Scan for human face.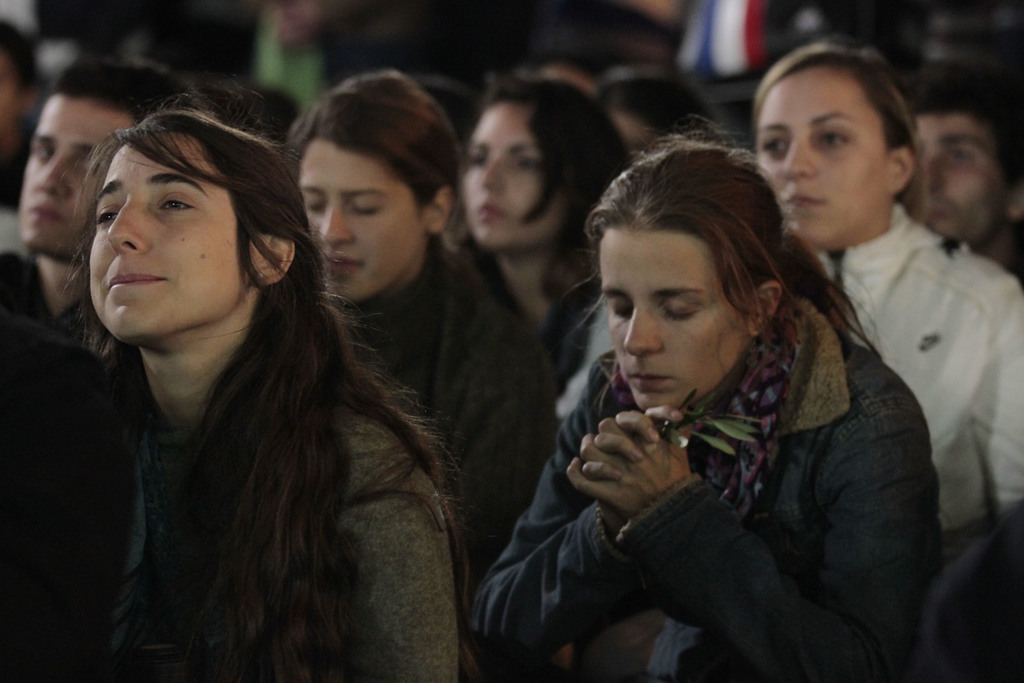
Scan result: <box>88,136,239,343</box>.
